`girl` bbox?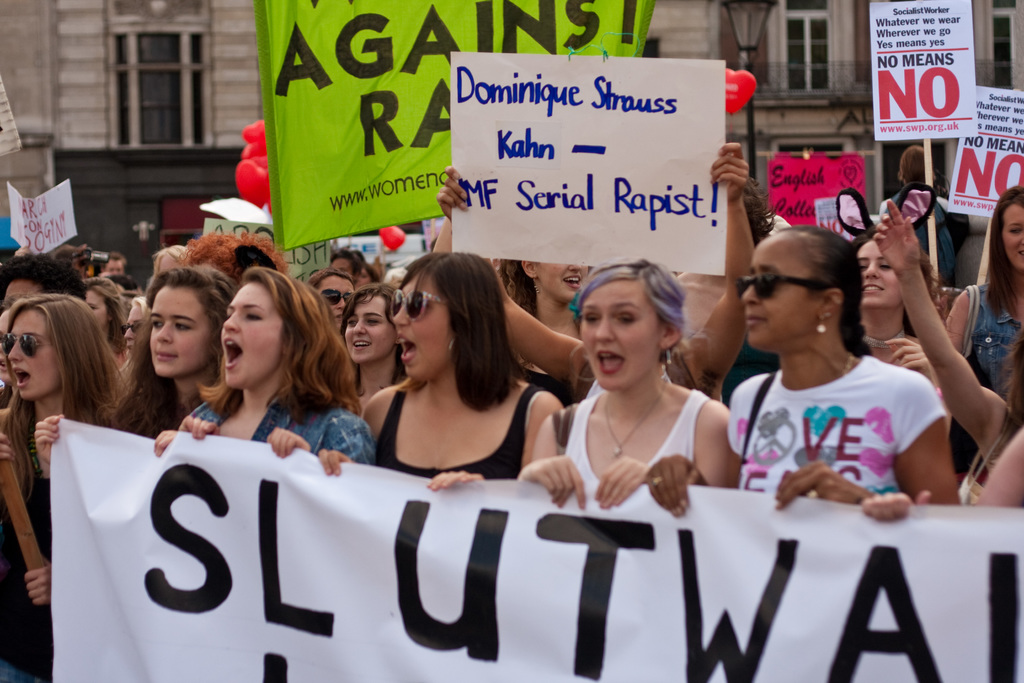
Rect(0, 289, 128, 682)
